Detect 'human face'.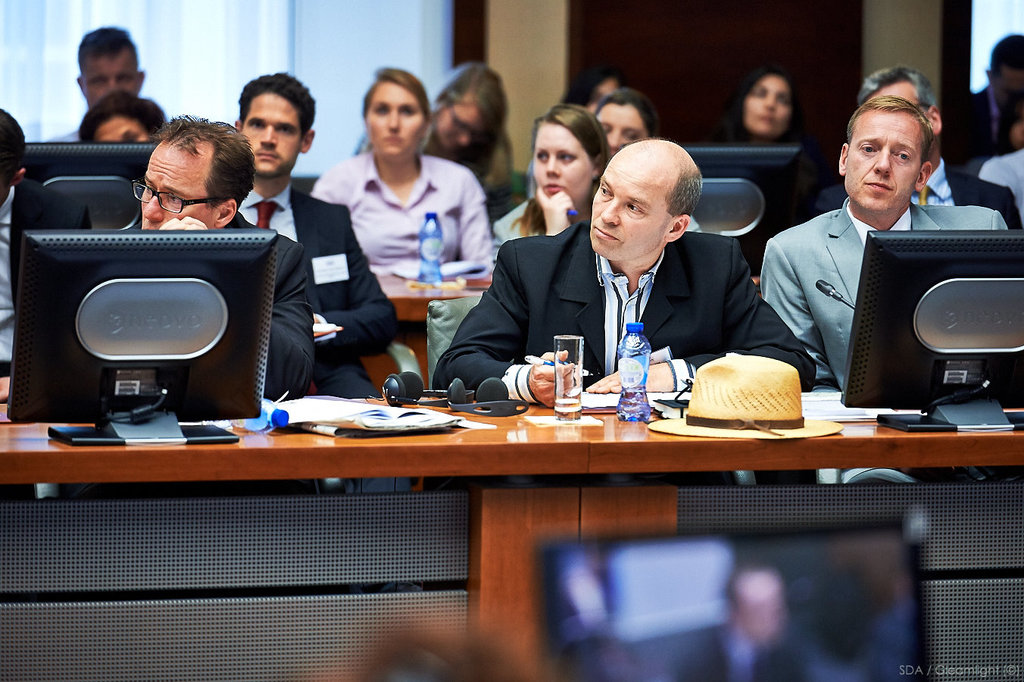
Detected at bbox=(846, 113, 917, 211).
